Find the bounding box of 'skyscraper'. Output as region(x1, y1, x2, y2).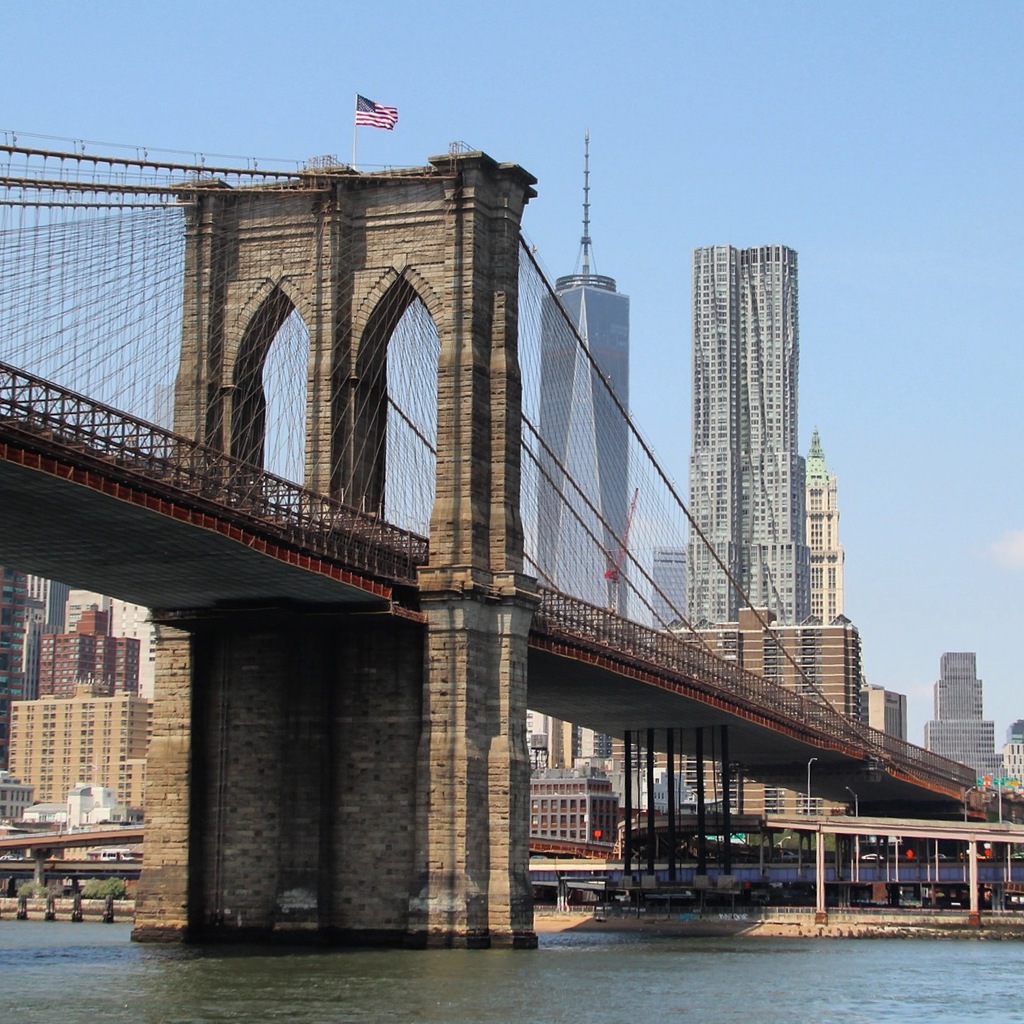
region(804, 427, 844, 623).
